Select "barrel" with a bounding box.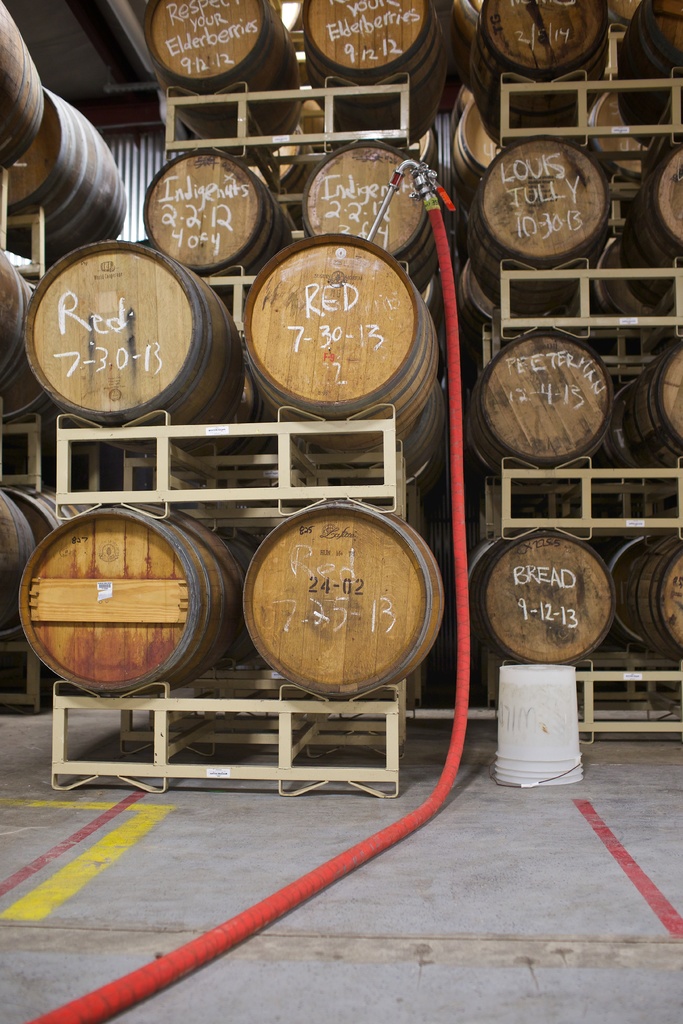
(35,246,238,431).
